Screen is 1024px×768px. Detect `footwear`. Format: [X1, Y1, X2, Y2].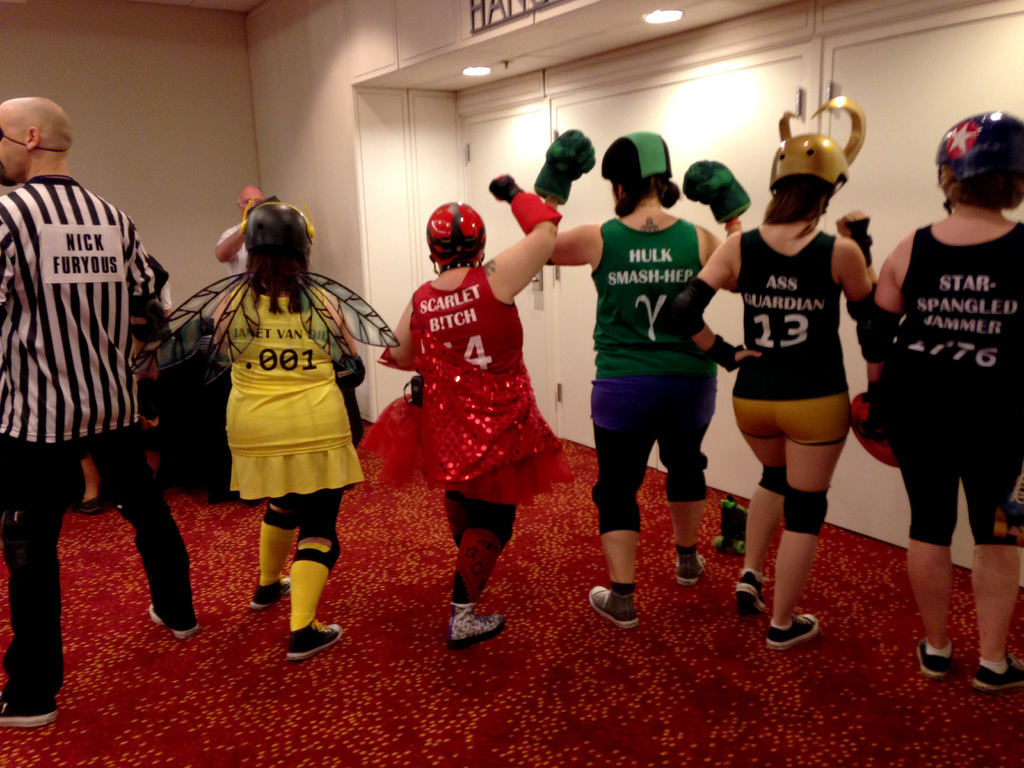
[737, 577, 769, 616].
